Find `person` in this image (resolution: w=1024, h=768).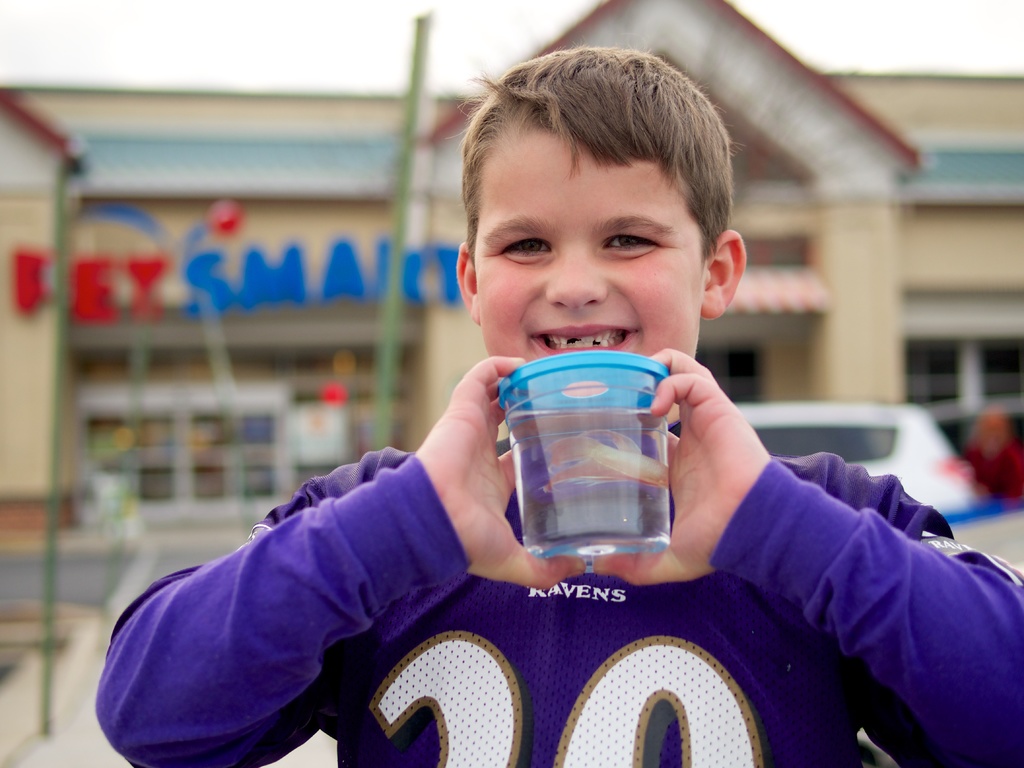
box=[86, 29, 1023, 767].
